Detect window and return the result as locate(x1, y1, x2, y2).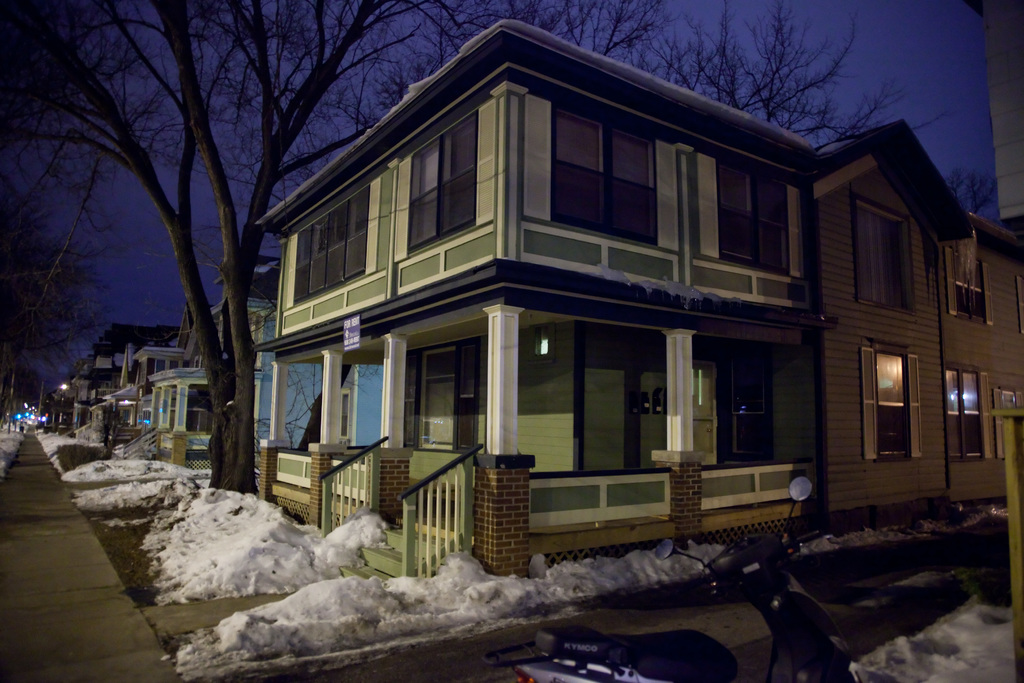
locate(860, 348, 927, 461).
